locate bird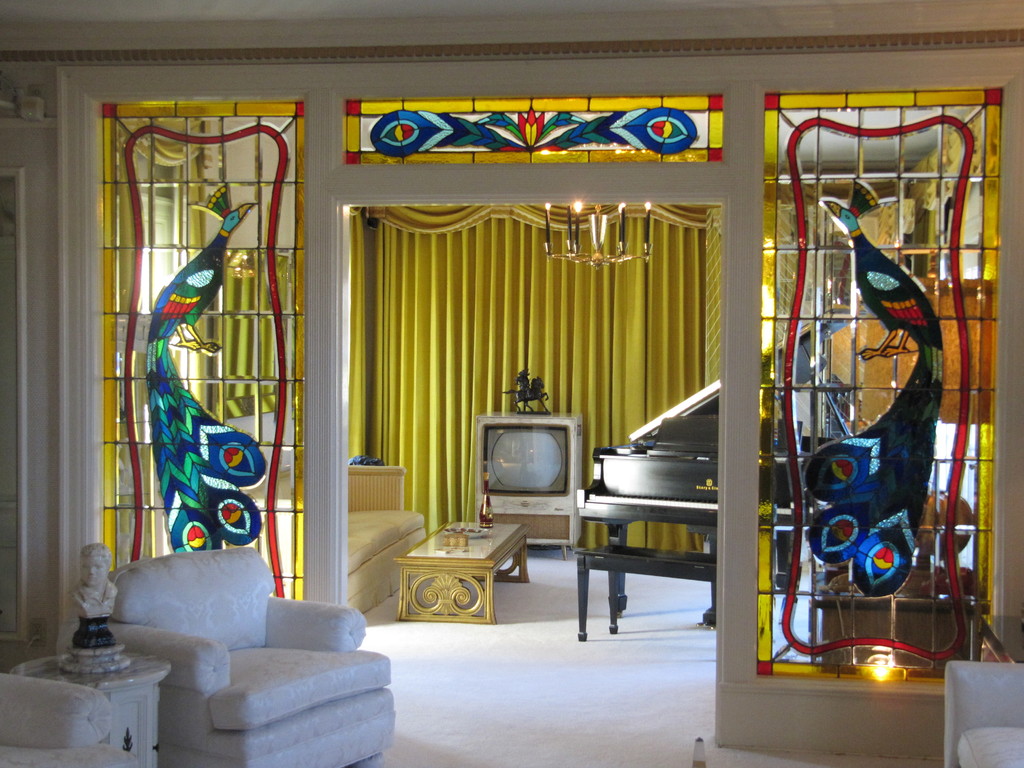
(x1=796, y1=193, x2=951, y2=601)
